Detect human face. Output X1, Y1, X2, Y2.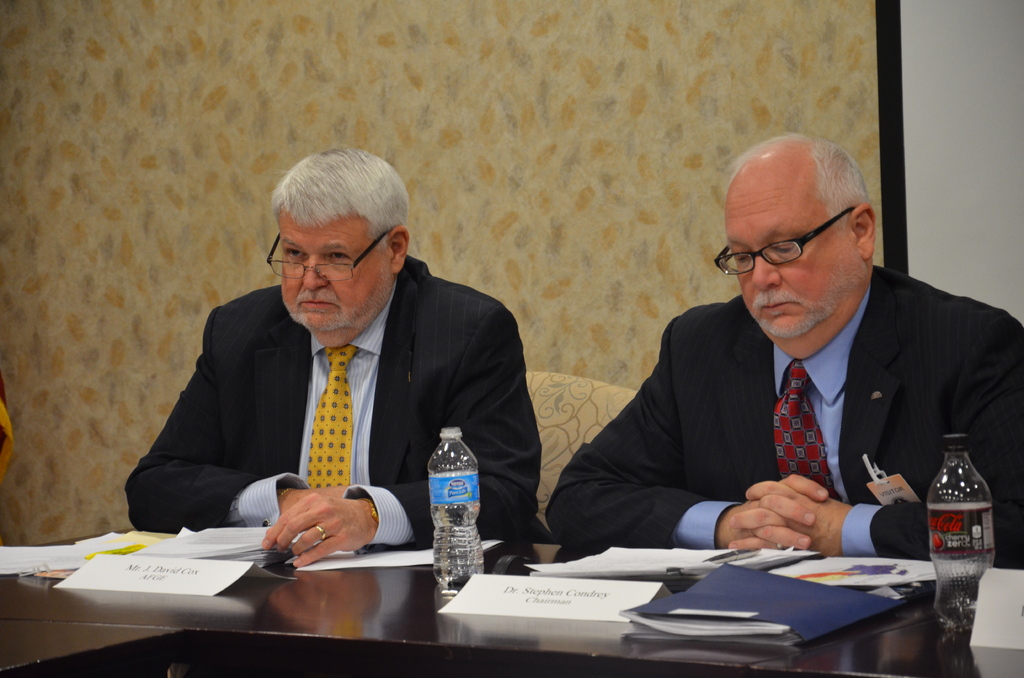
276, 216, 390, 328.
